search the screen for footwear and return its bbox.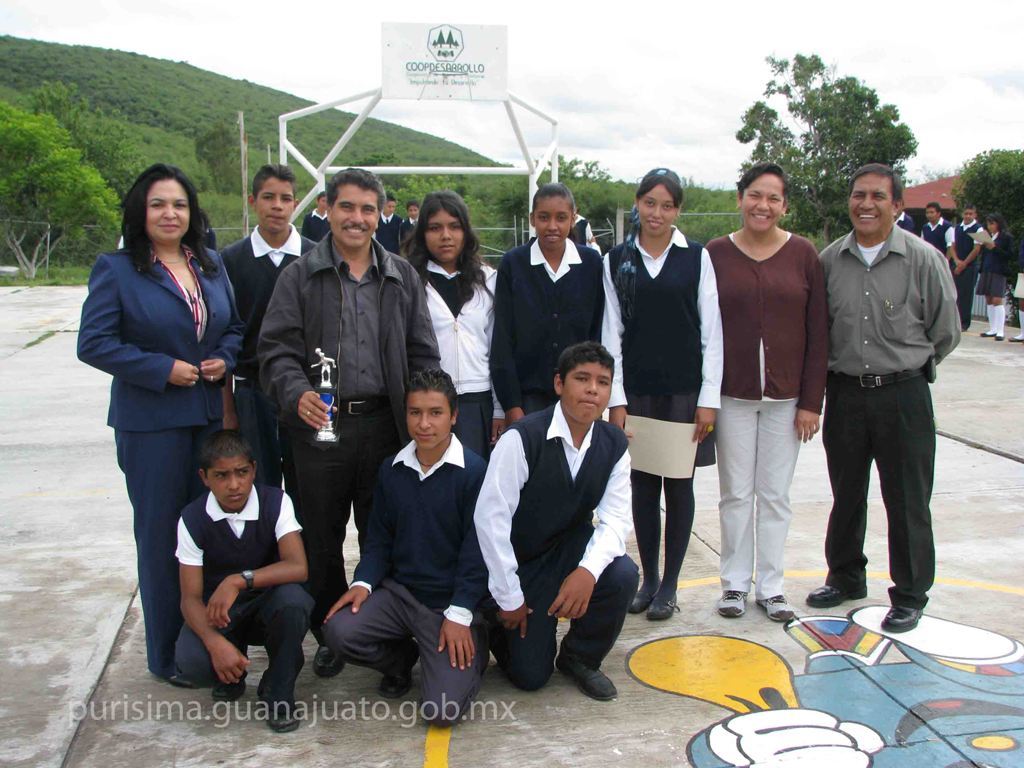
Found: bbox(152, 653, 198, 695).
